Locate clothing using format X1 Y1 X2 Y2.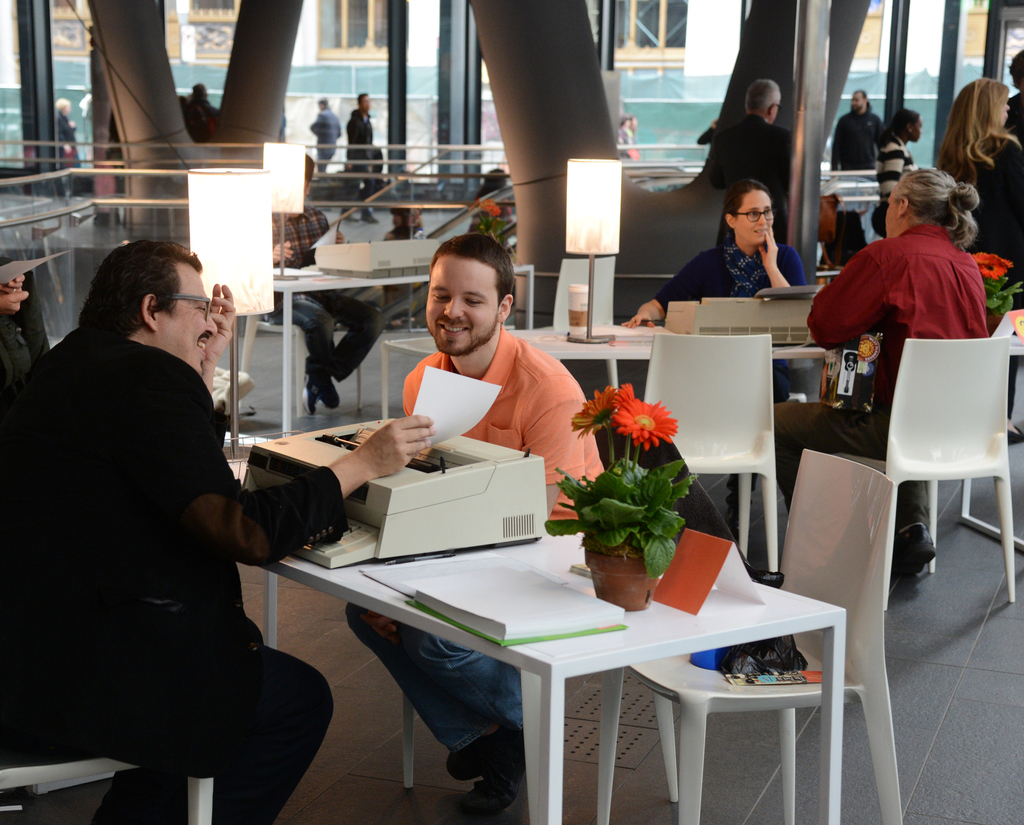
870 122 911 211.
